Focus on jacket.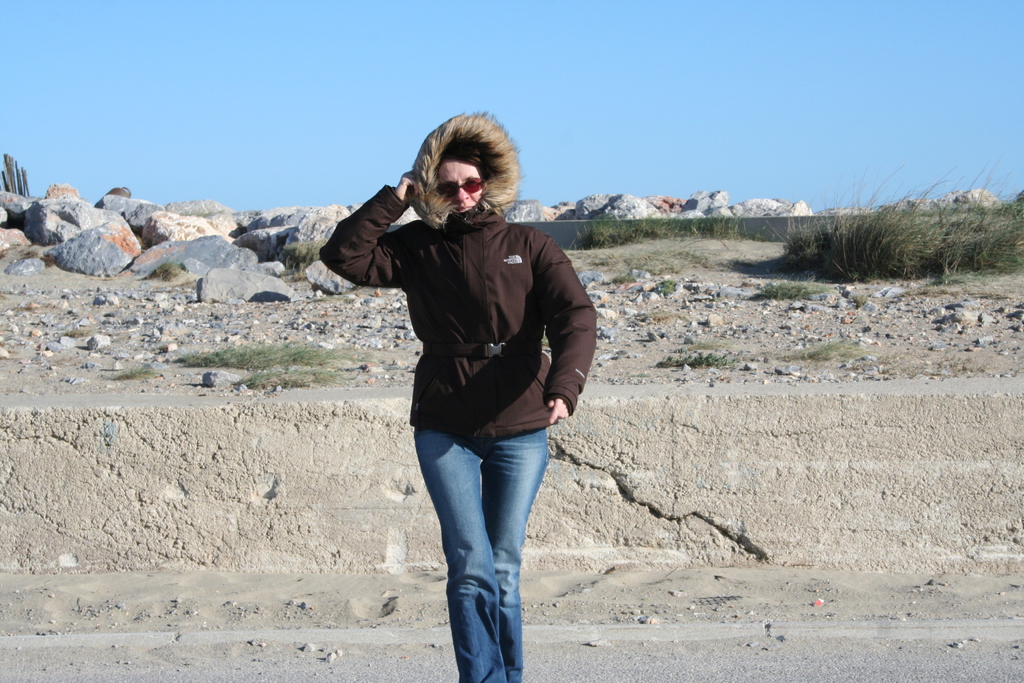
Focused at bbox=(337, 117, 596, 457).
